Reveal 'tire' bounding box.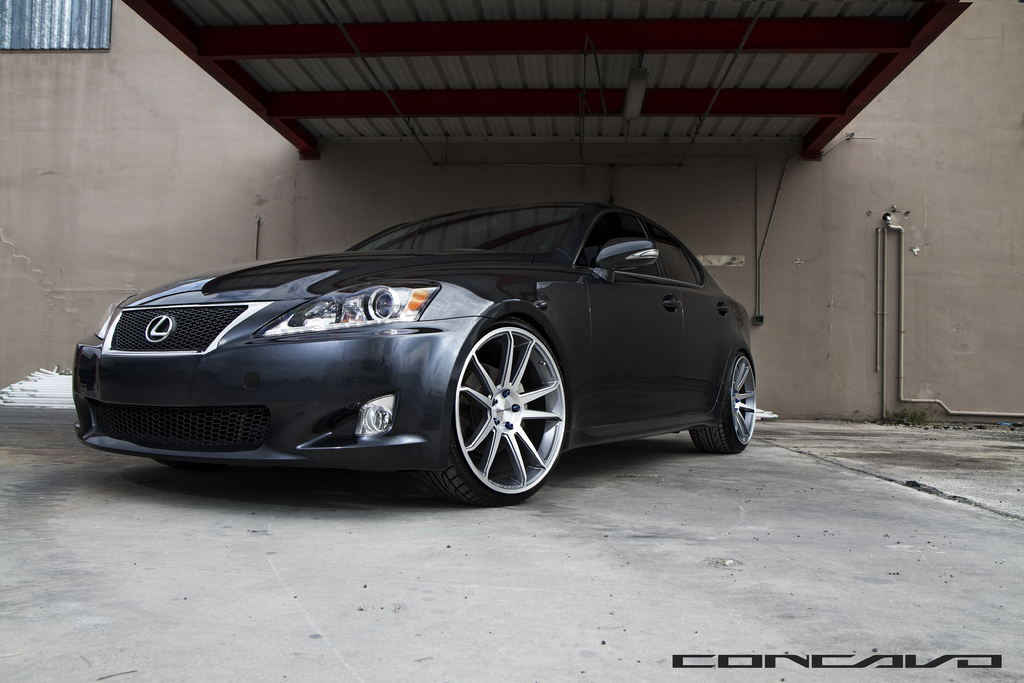
Revealed: (left=691, top=347, right=758, bottom=454).
